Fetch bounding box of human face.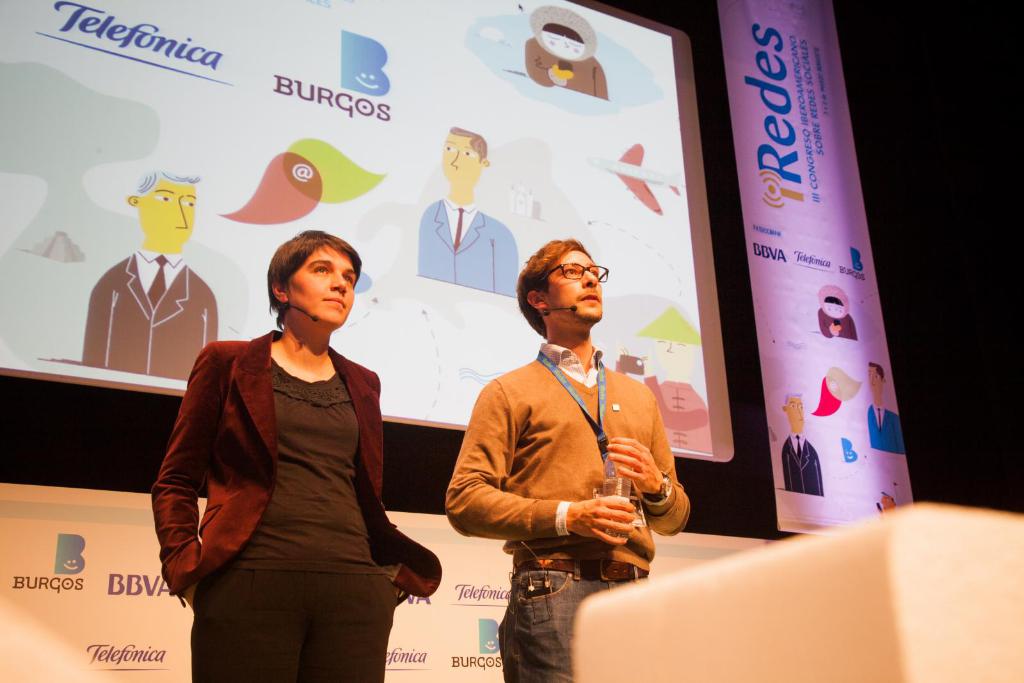
Bbox: box=[437, 134, 479, 184].
